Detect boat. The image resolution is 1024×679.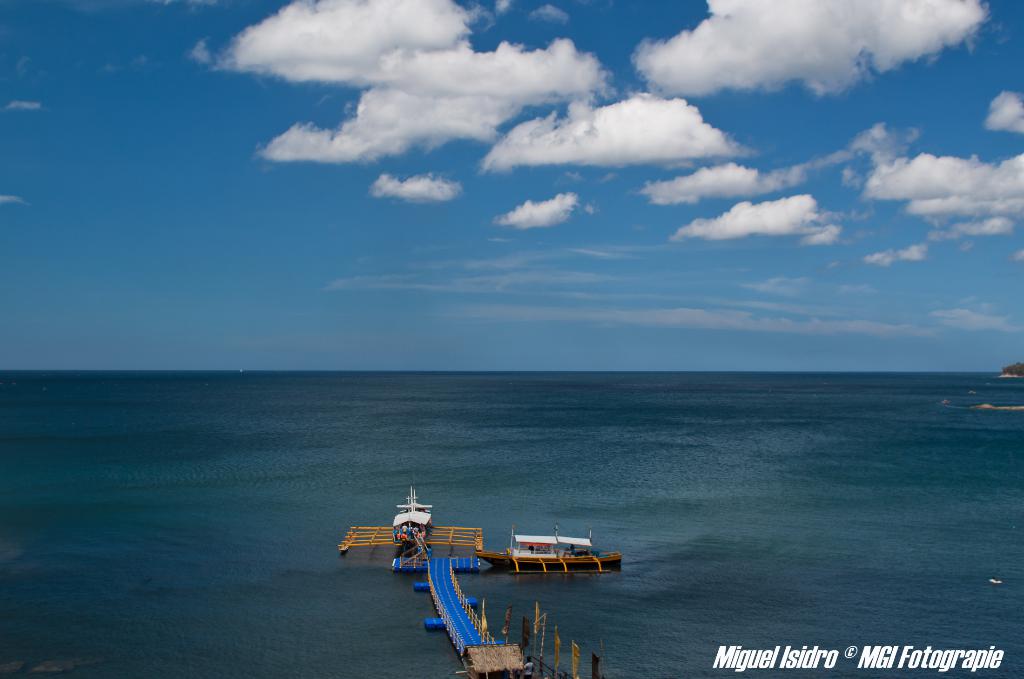
pyautogui.locateOnScreen(389, 483, 432, 530).
